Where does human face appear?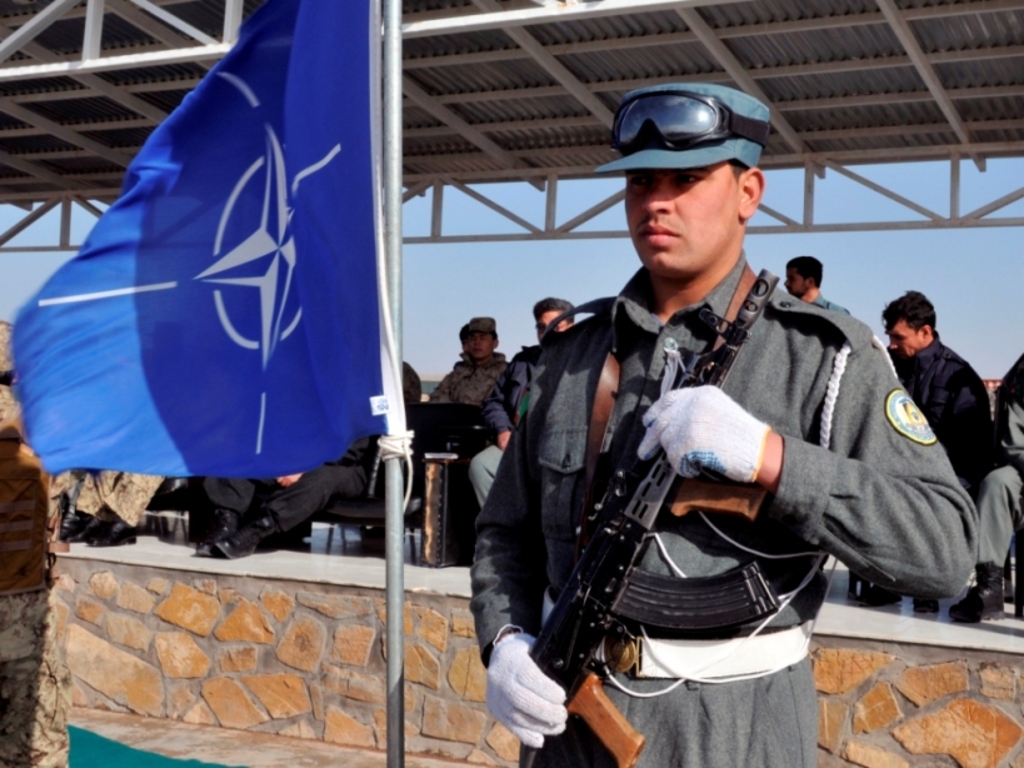
Appears at 784:265:806:299.
